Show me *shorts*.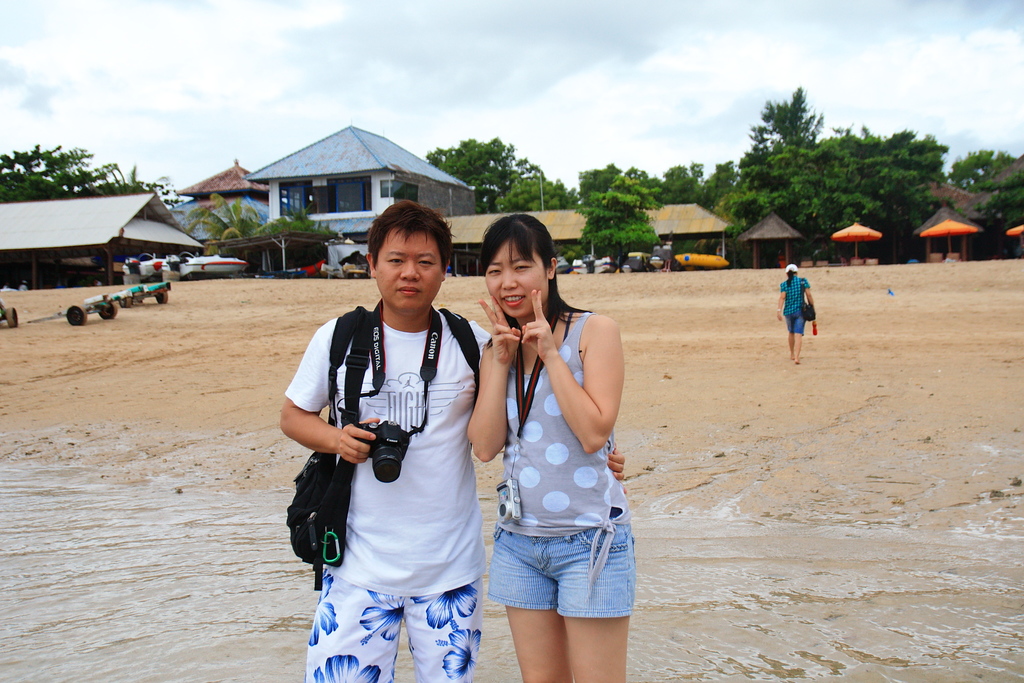
*shorts* is here: [left=781, top=315, right=803, bottom=333].
